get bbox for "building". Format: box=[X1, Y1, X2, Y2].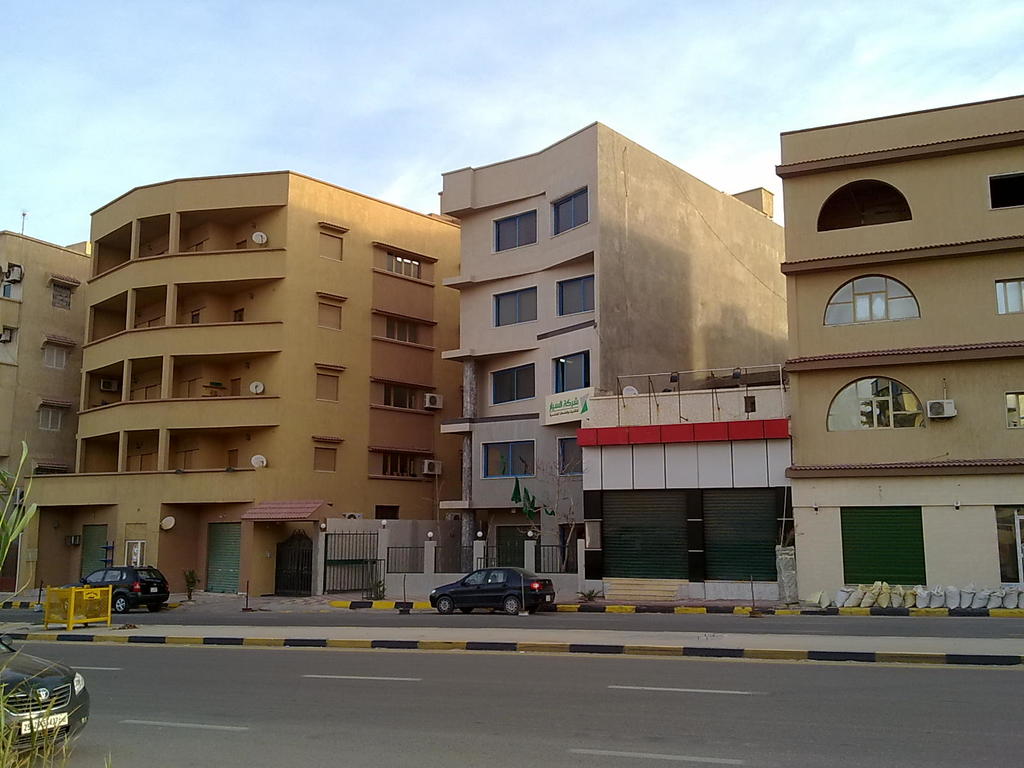
box=[776, 95, 1023, 602].
